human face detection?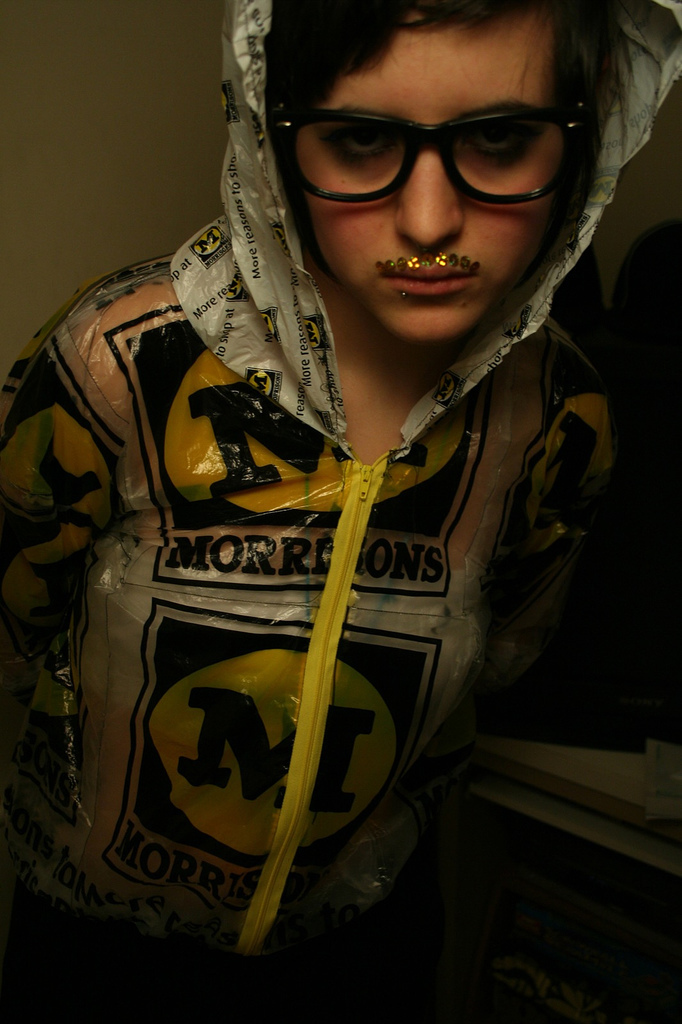
x1=288 y1=12 x2=577 y2=342
